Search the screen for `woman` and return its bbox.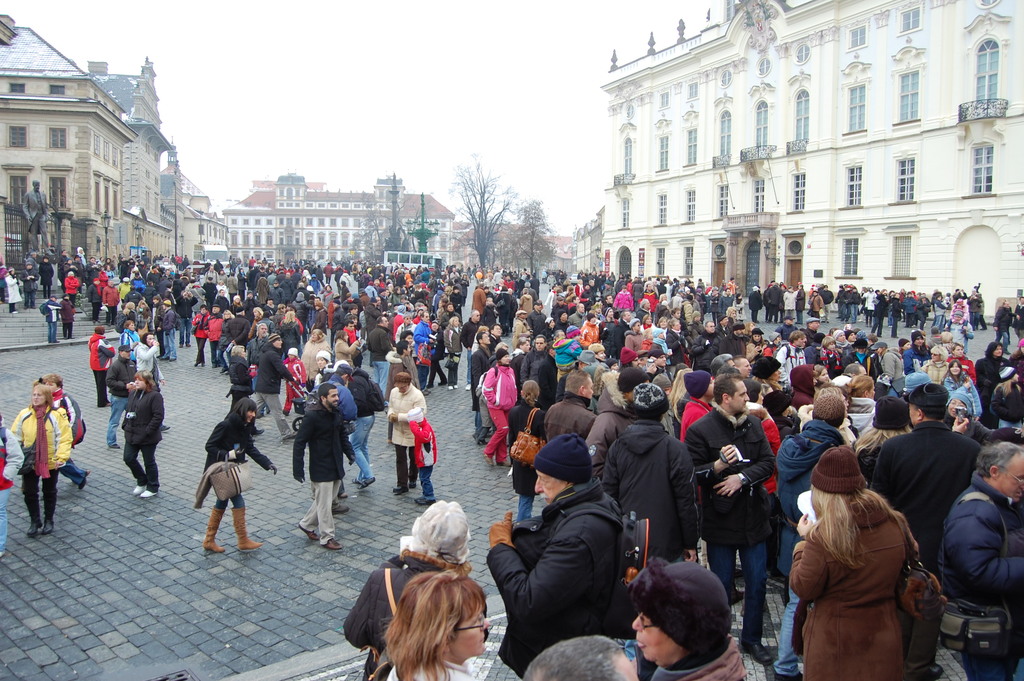
Found: BBox(745, 326, 775, 364).
